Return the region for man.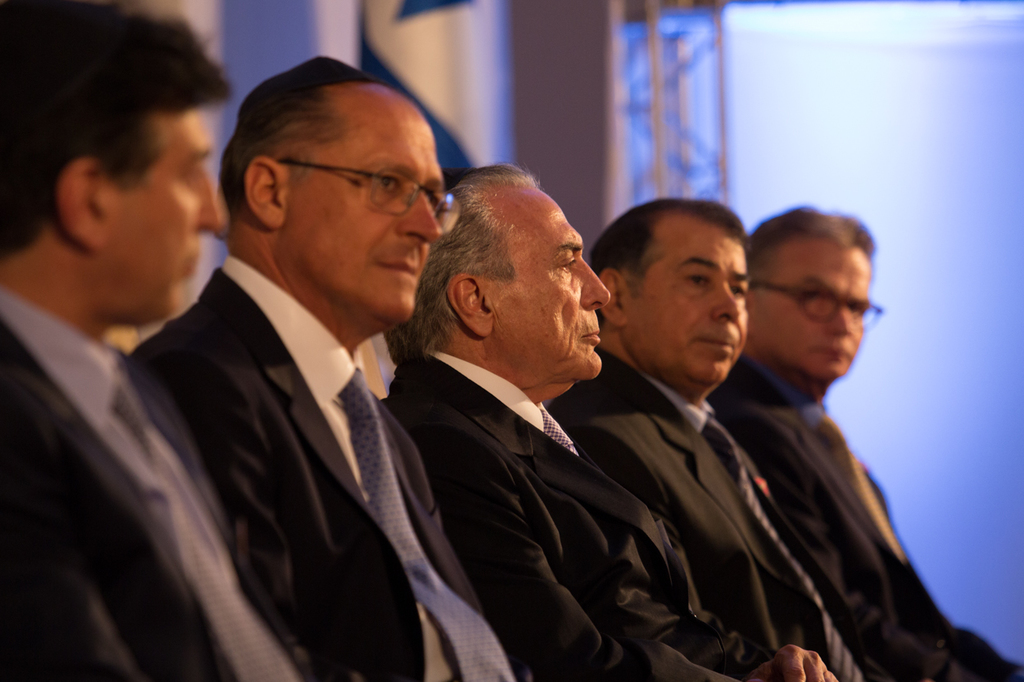
Rect(708, 195, 1023, 681).
